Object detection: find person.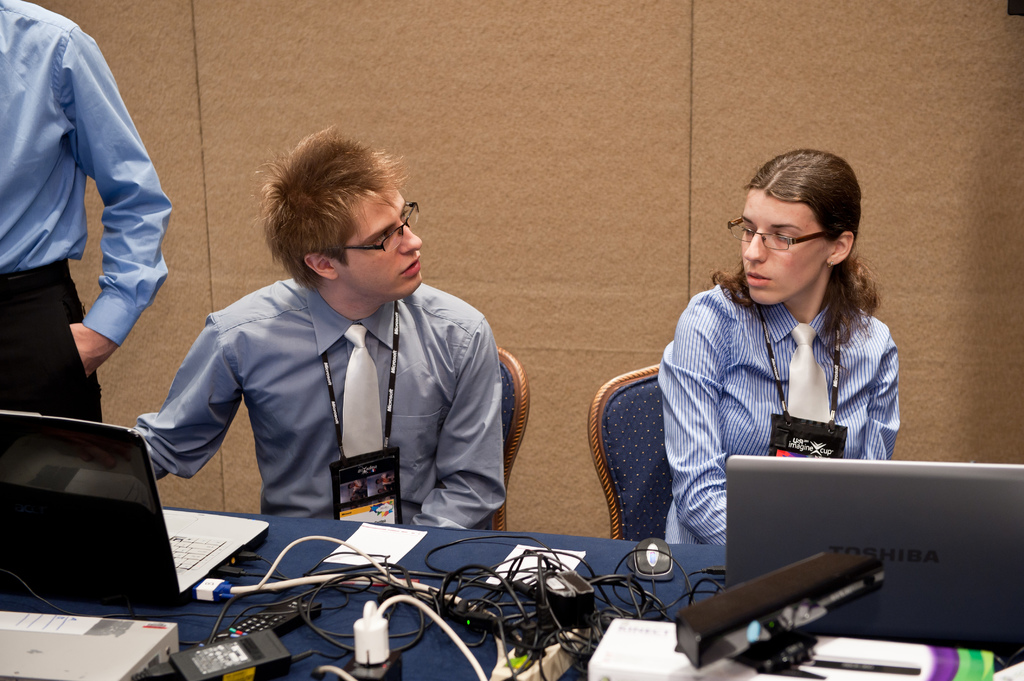
{"x1": 648, "y1": 151, "x2": 903, "y2": 551}.
